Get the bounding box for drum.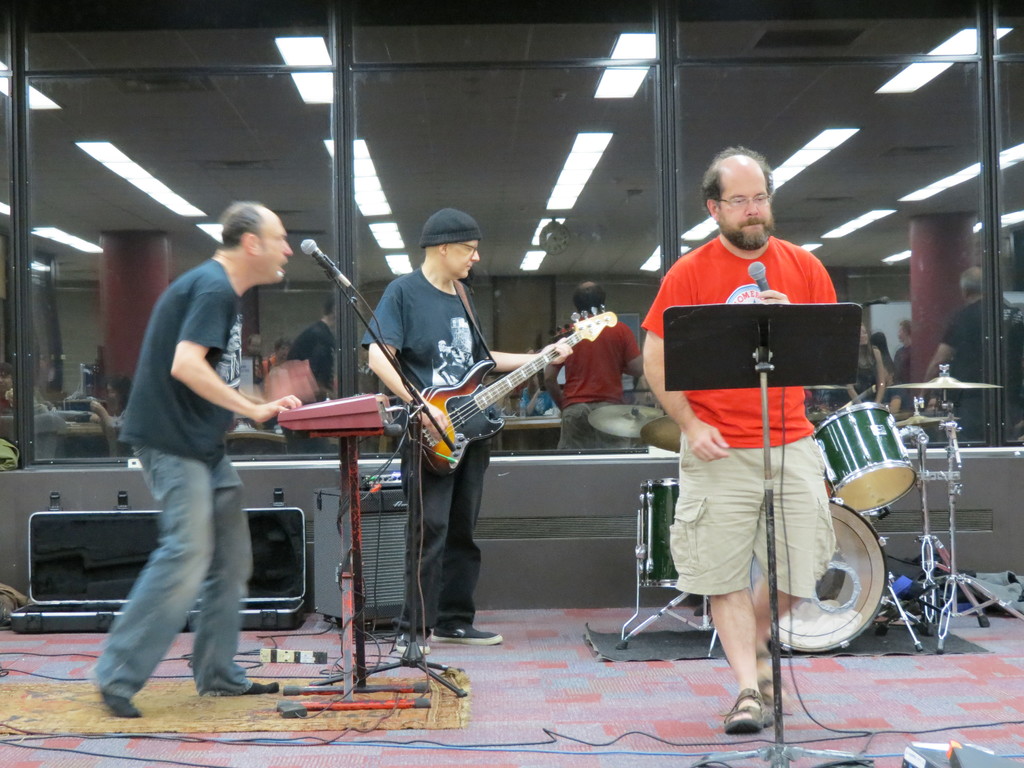
(799,367,947,544).
